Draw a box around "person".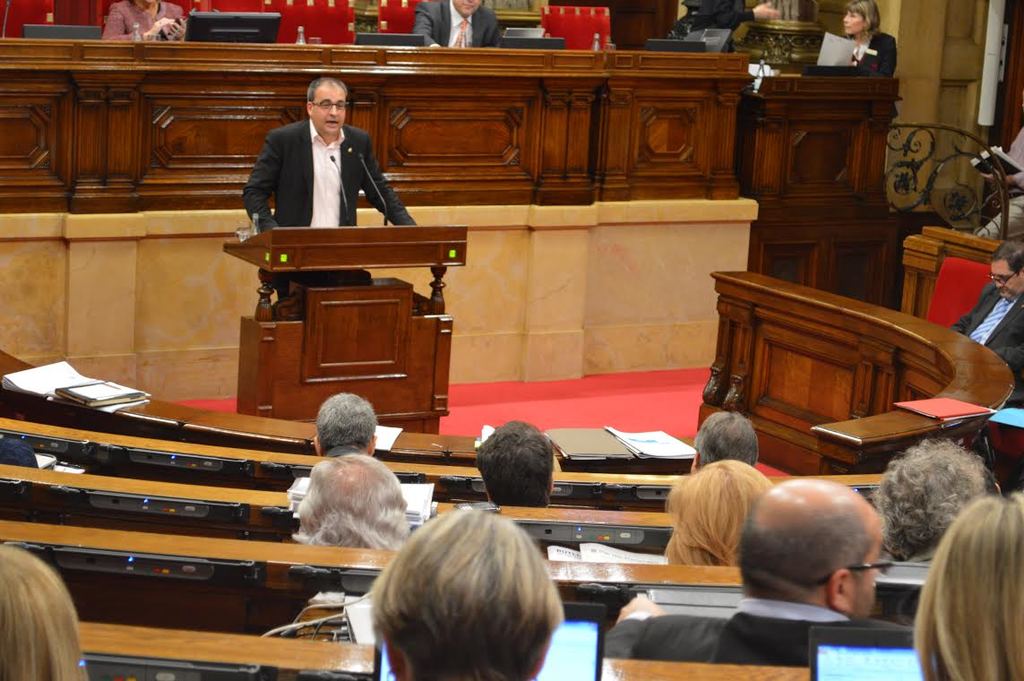
left=409, top=0, right=507, bottom=56.
